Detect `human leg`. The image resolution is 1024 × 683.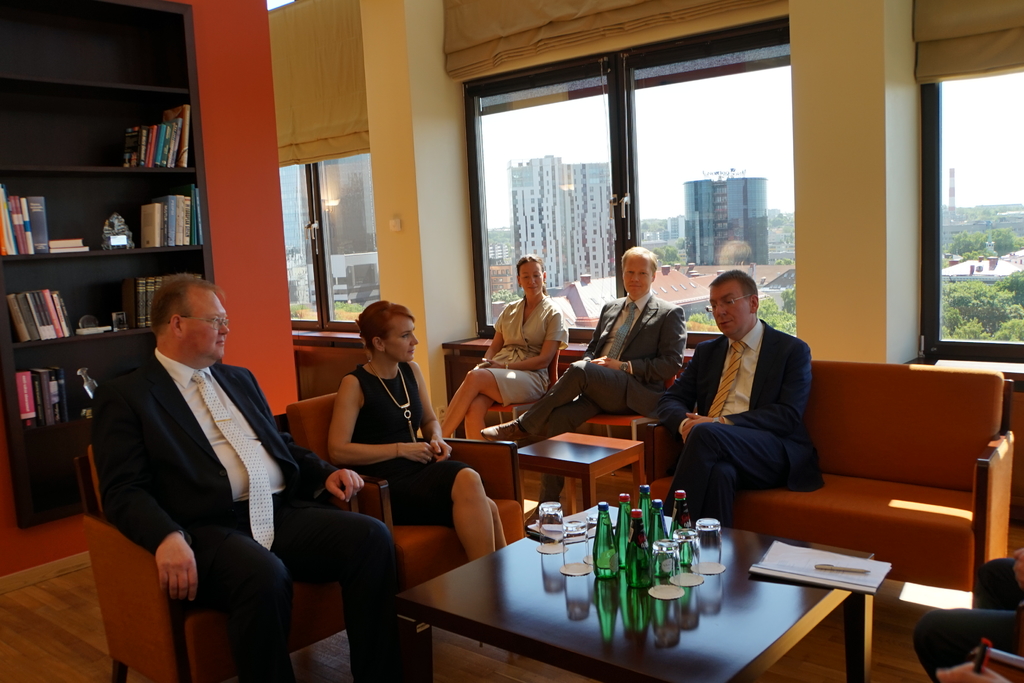
bbox=(481, 355, 631, 424).
